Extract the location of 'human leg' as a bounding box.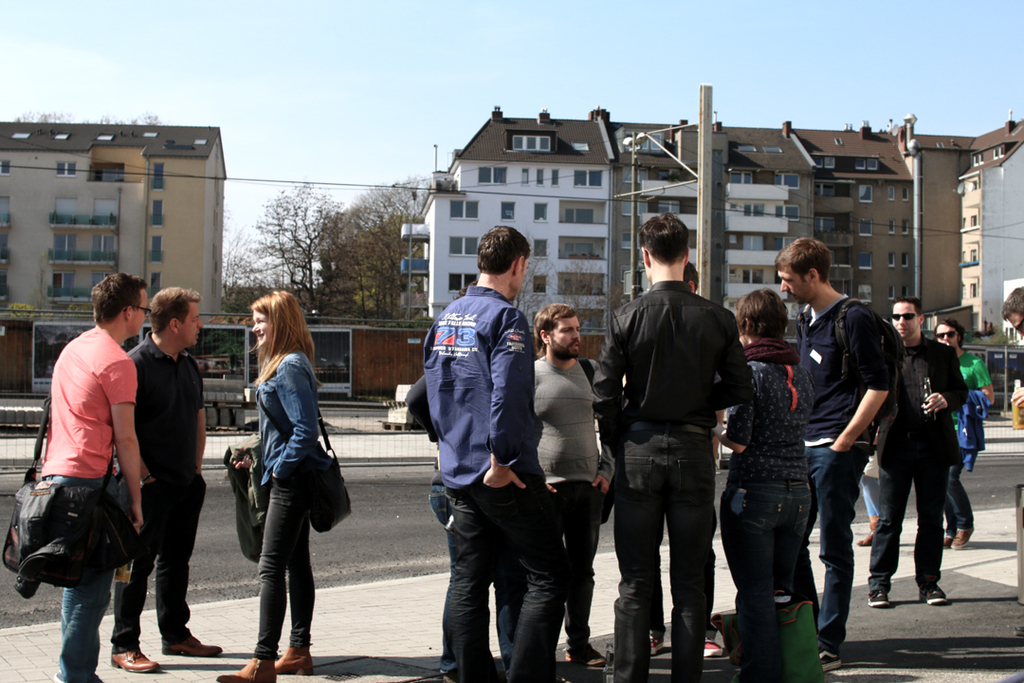
detection(951, 448, 978, 542).
